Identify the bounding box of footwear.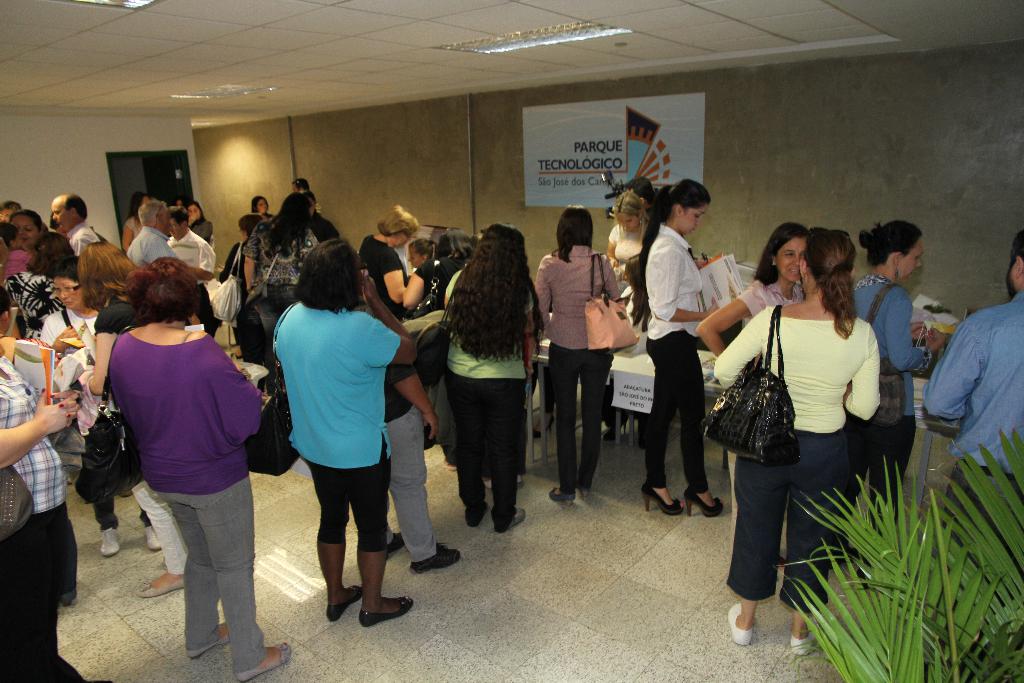
crop(532, 414, 557, 440).
